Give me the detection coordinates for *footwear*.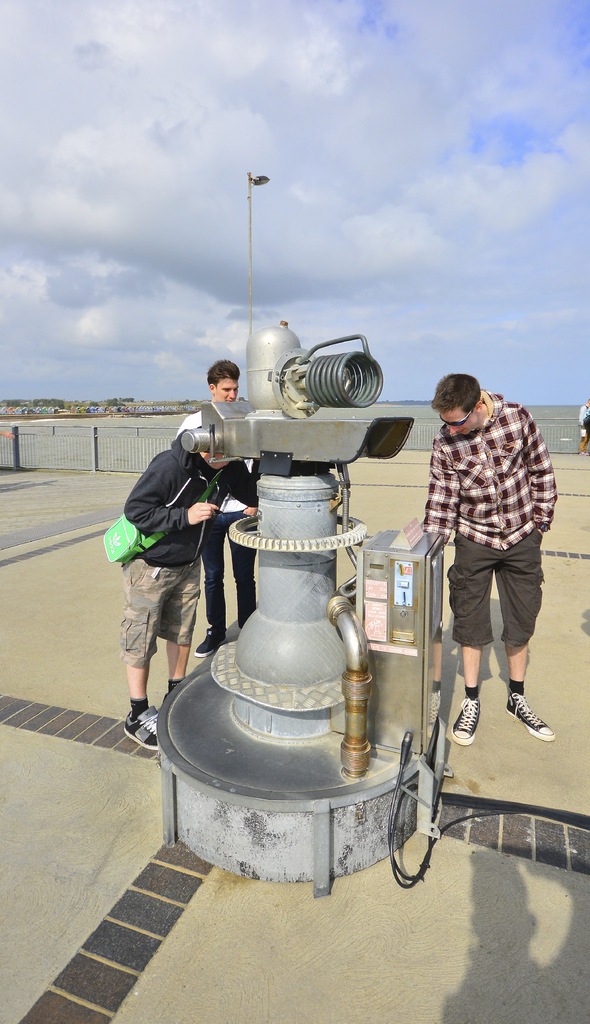
locate(123, 705, 158, 751).
